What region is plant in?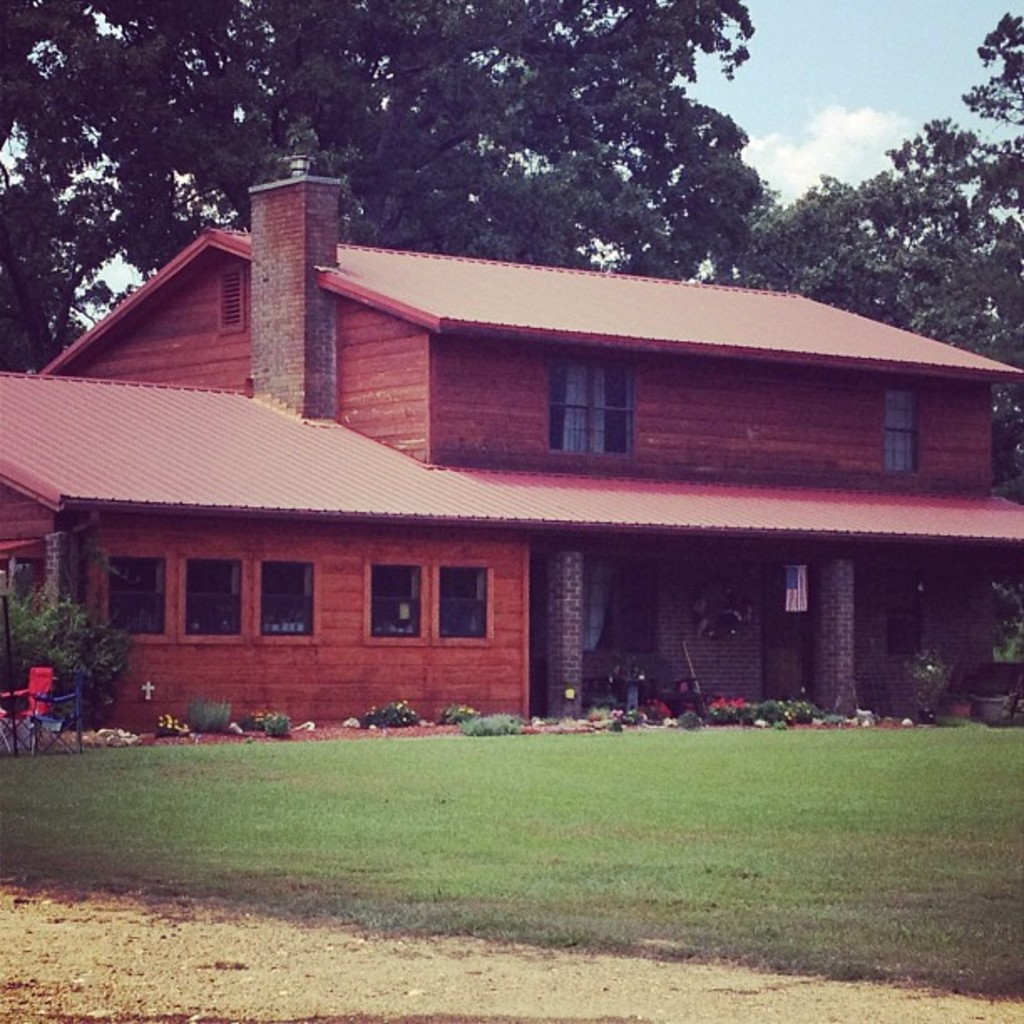
bbox(0, 522, 146, 768).
